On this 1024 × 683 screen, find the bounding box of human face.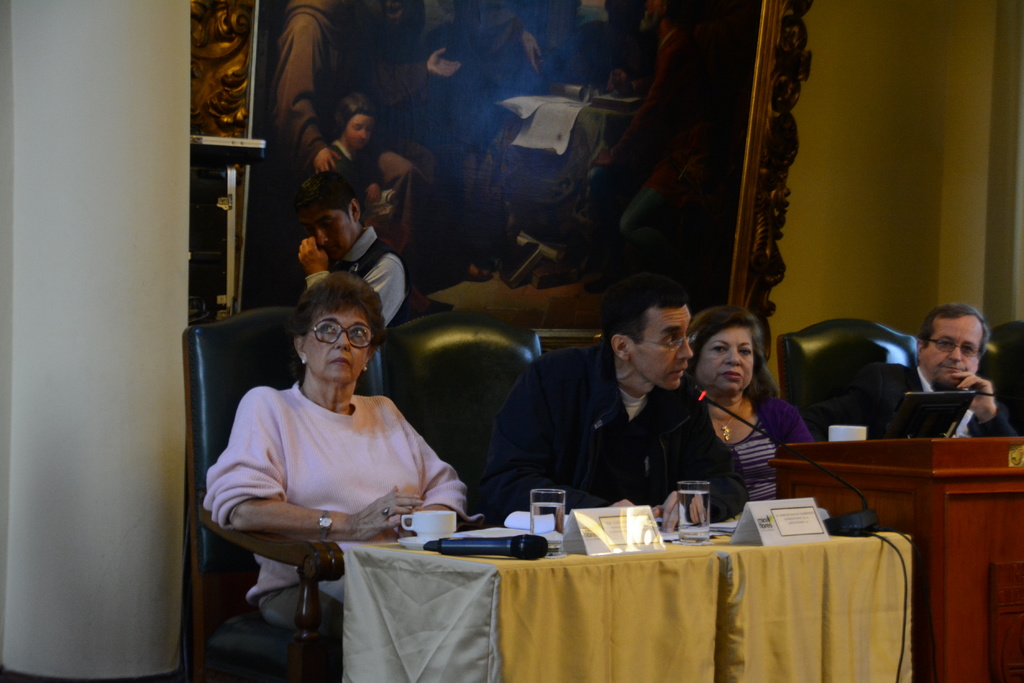
Bounding box: Rect(347, 111, 376, 150).
